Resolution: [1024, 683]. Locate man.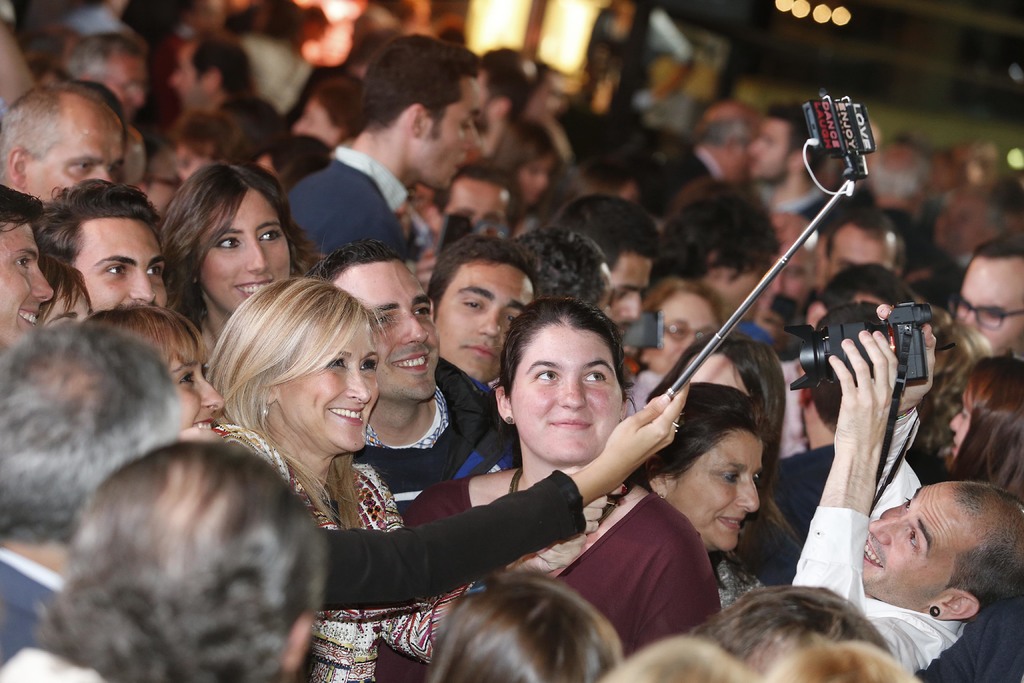
bbox=[0, 82, 124, 202].
